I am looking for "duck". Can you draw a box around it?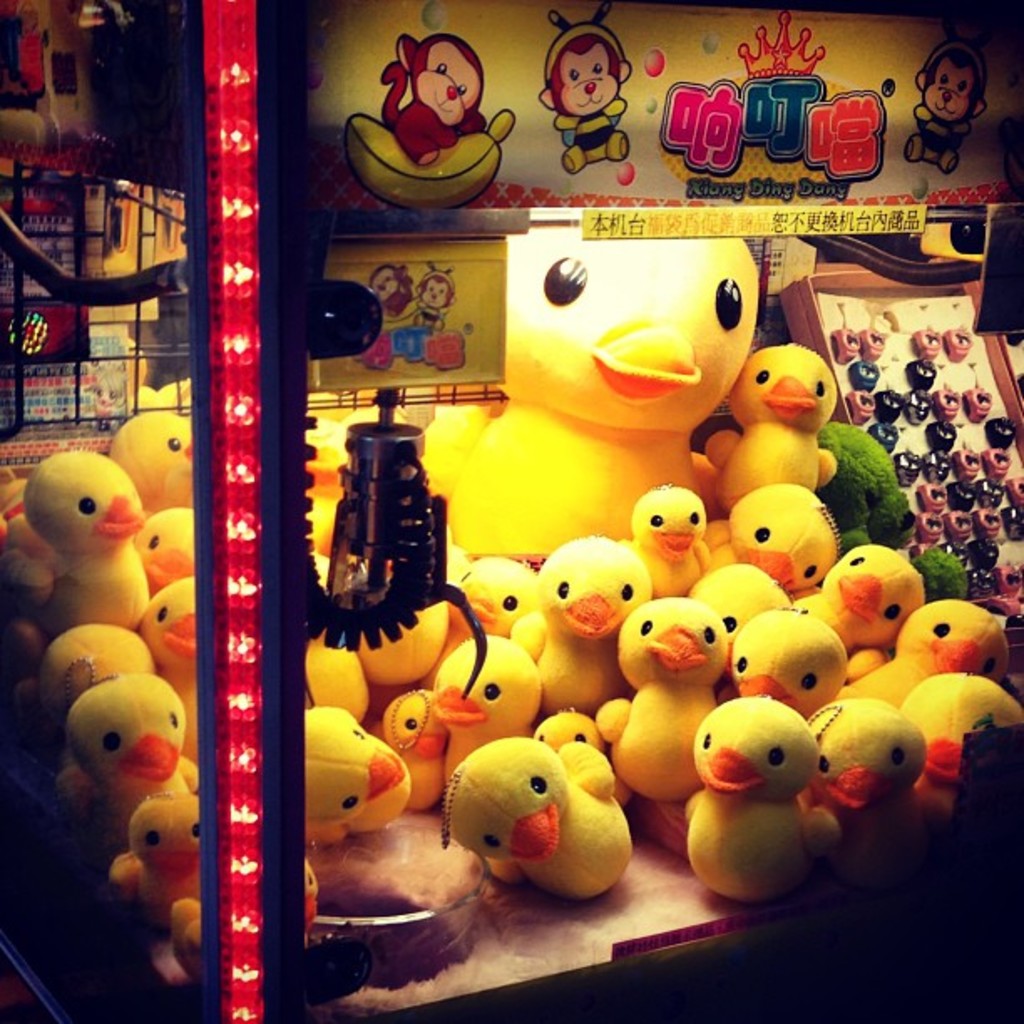
Sure, the bounding box is crop(468, 557, 535, 671).
